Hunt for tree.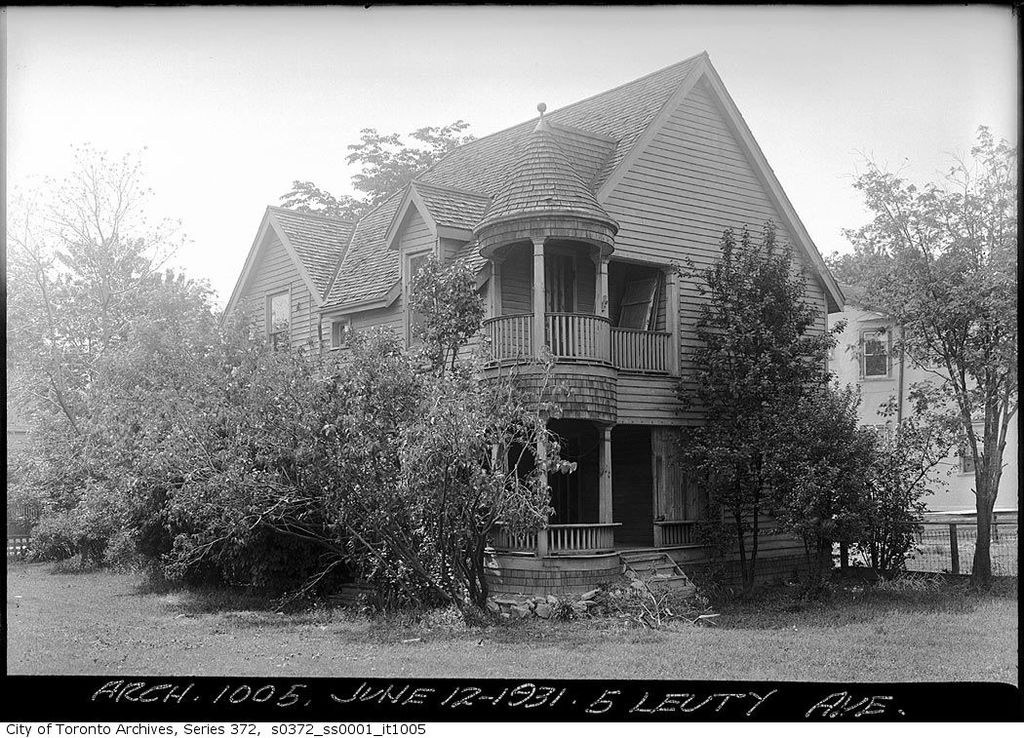
Hunted down at BBox(393, 347, 584, 628).
